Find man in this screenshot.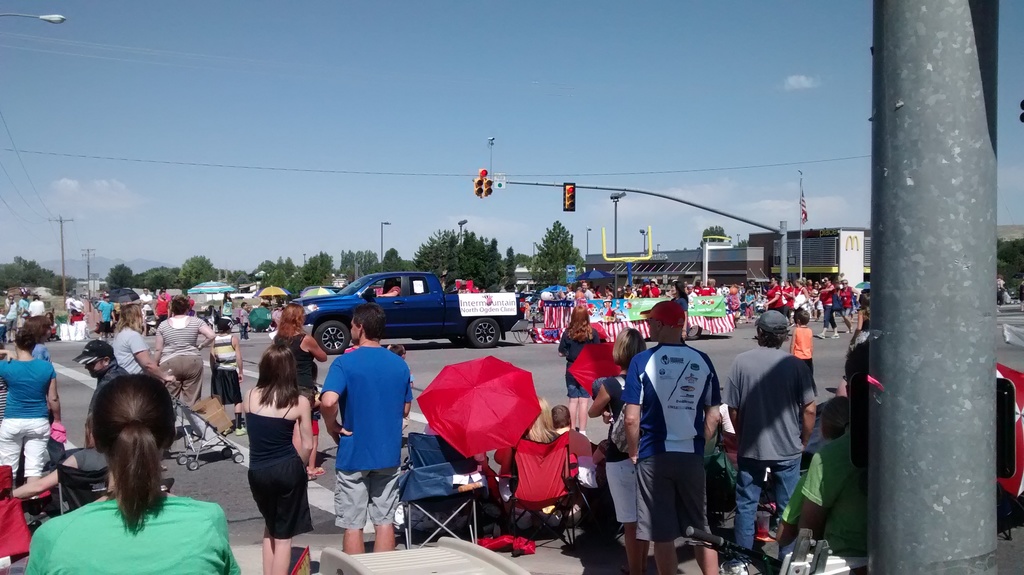
The bounding box for man is box(28, 291, 44, 312).
